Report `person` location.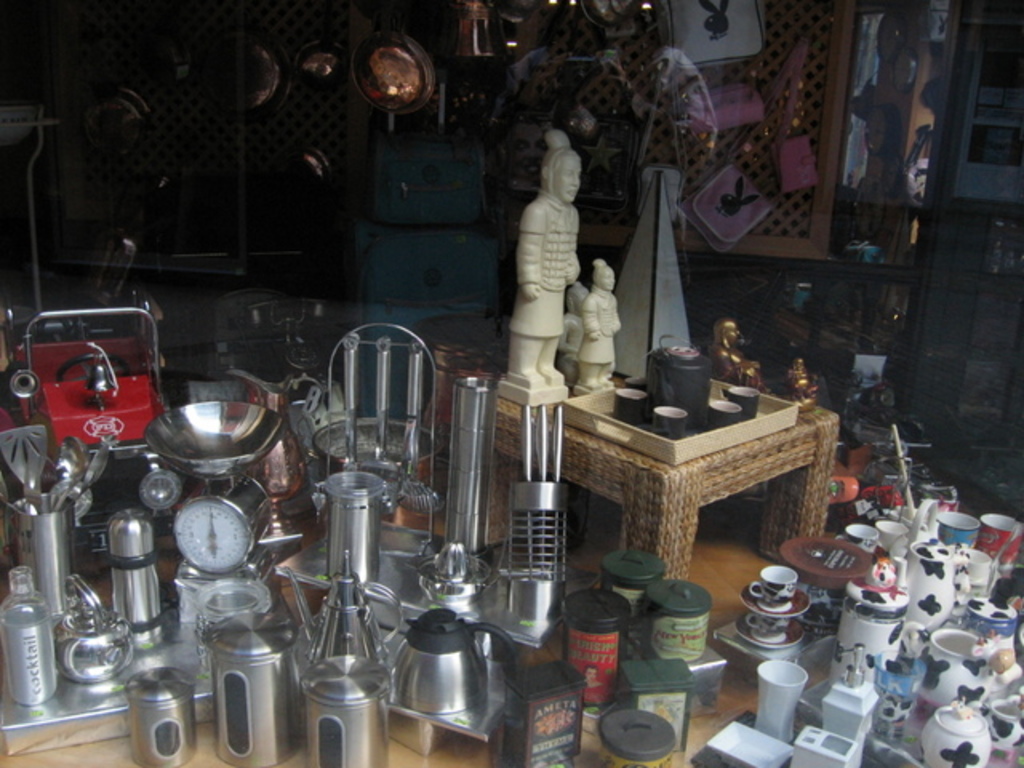
Report: [496,134,597,395].
